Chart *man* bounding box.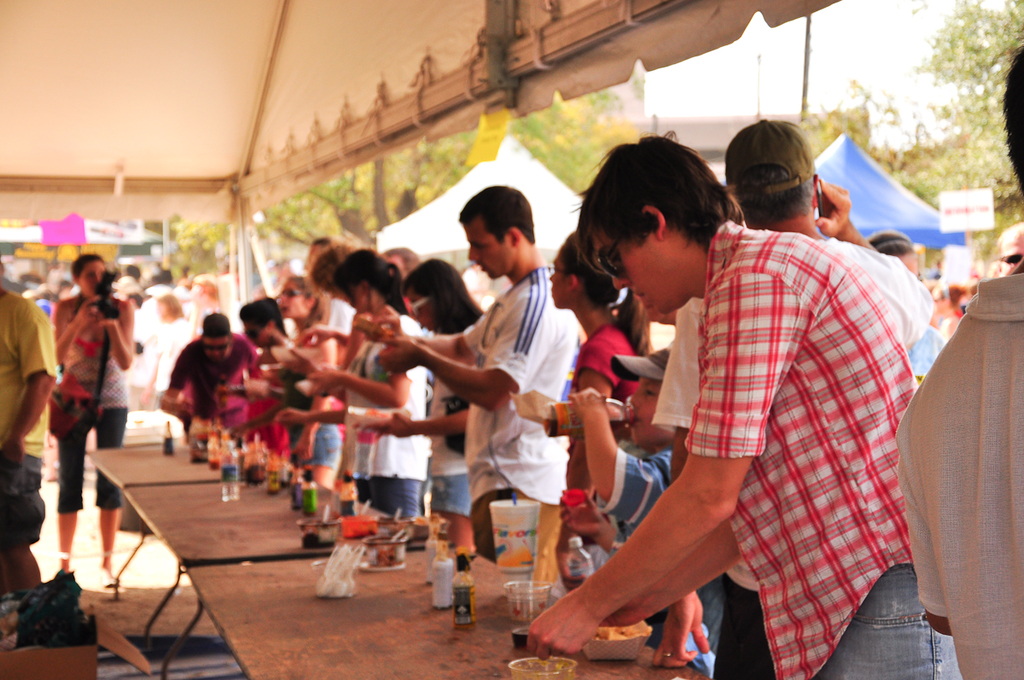
Charted: box=[0, 257, 61, 630].
